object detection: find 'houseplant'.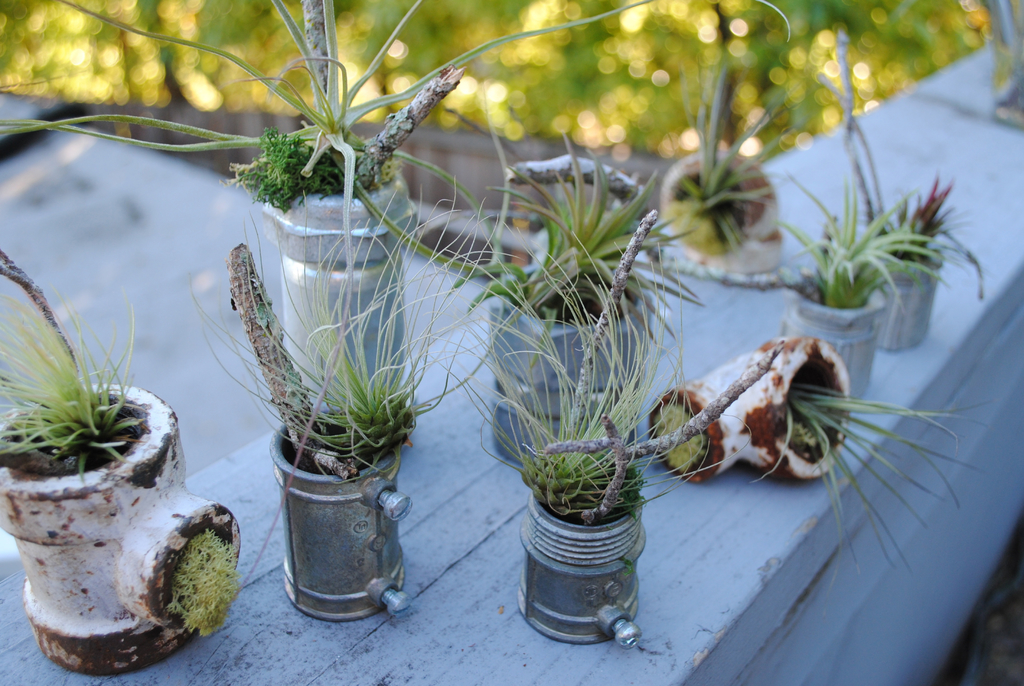
{"left": 417, "top": 227, "right": 750, "bottom": 648}.
